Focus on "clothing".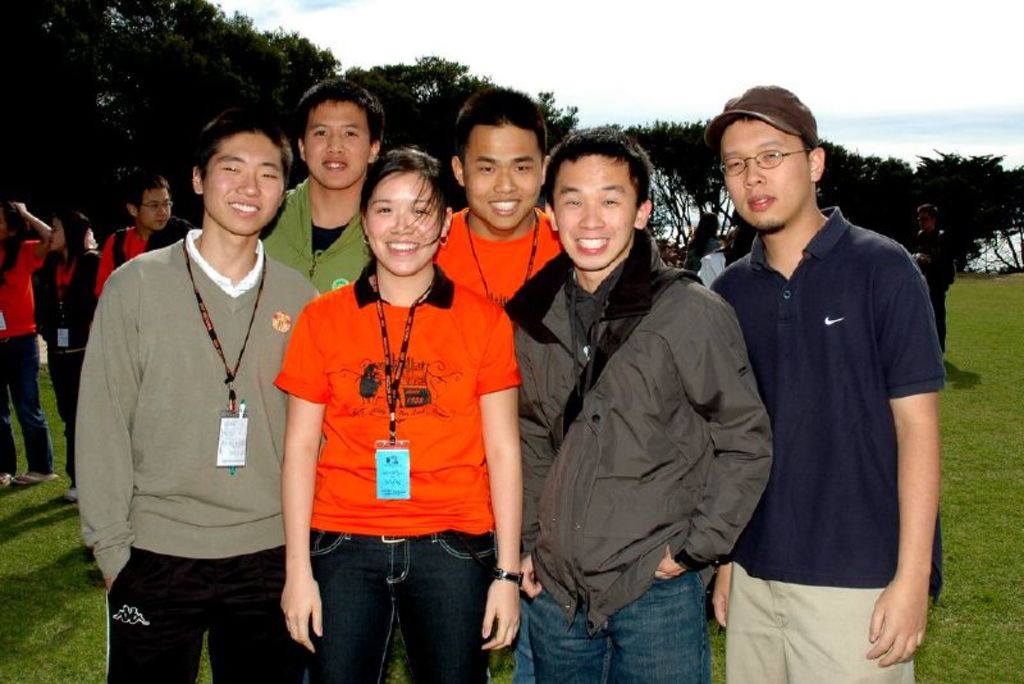
Focused at 436 205 562 302.
